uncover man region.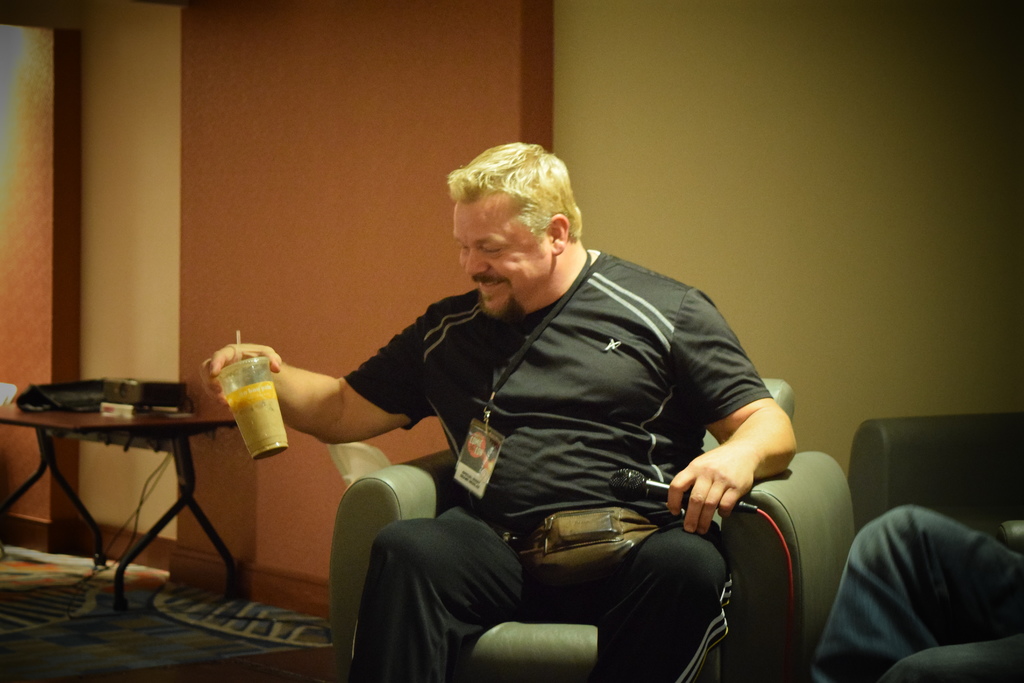
Uncovered: box=[808, 506, 1023, 682].
